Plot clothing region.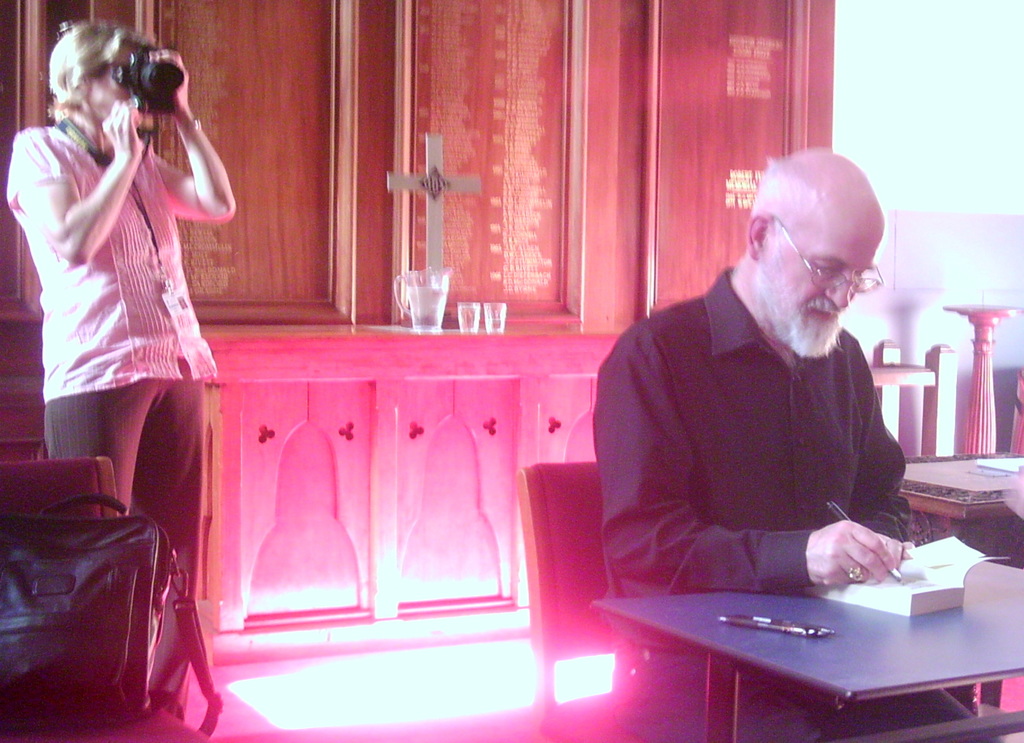
Plotted at (23, 46, 220, 556).
